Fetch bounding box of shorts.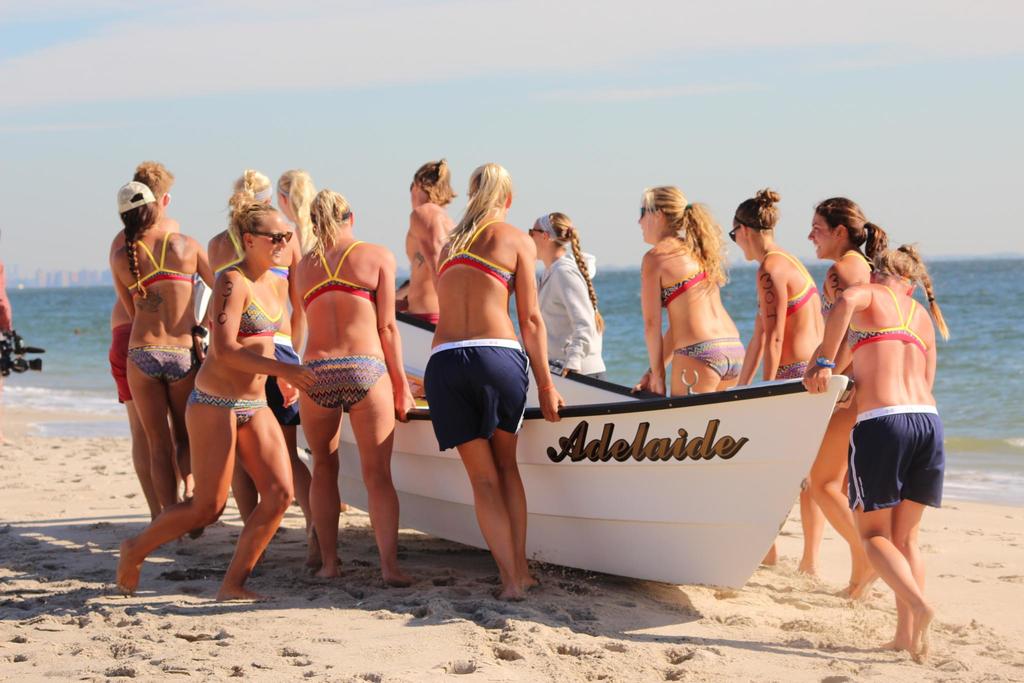
Bbox: locate(588, 368, 602, 383).
